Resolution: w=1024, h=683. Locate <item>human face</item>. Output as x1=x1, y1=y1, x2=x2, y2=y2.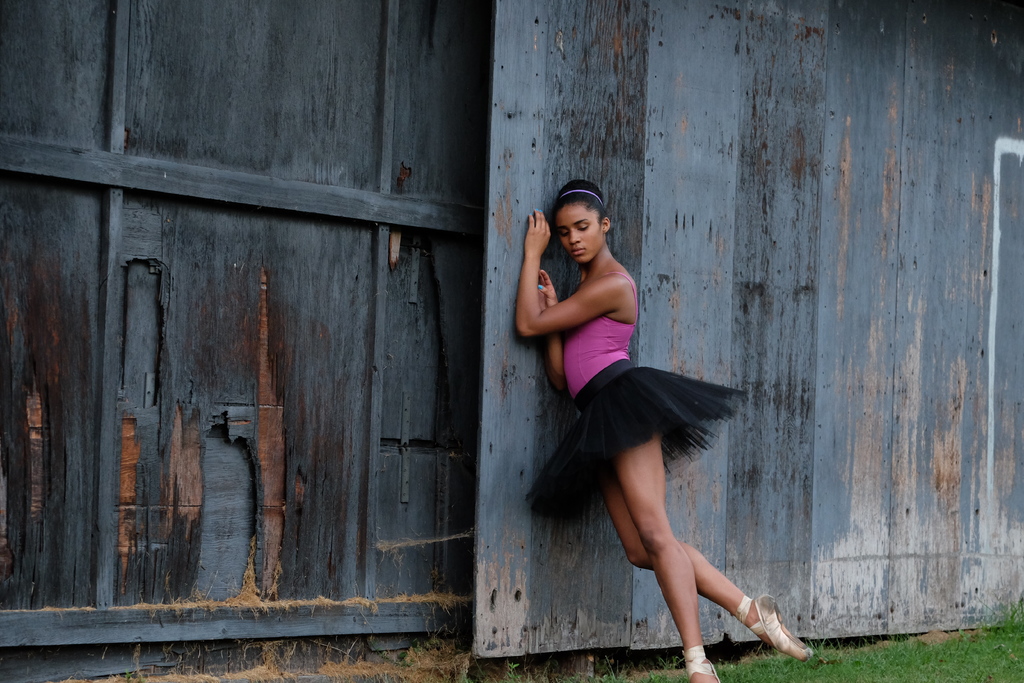
x1=559, y1=201, x2=600, y2=268.
